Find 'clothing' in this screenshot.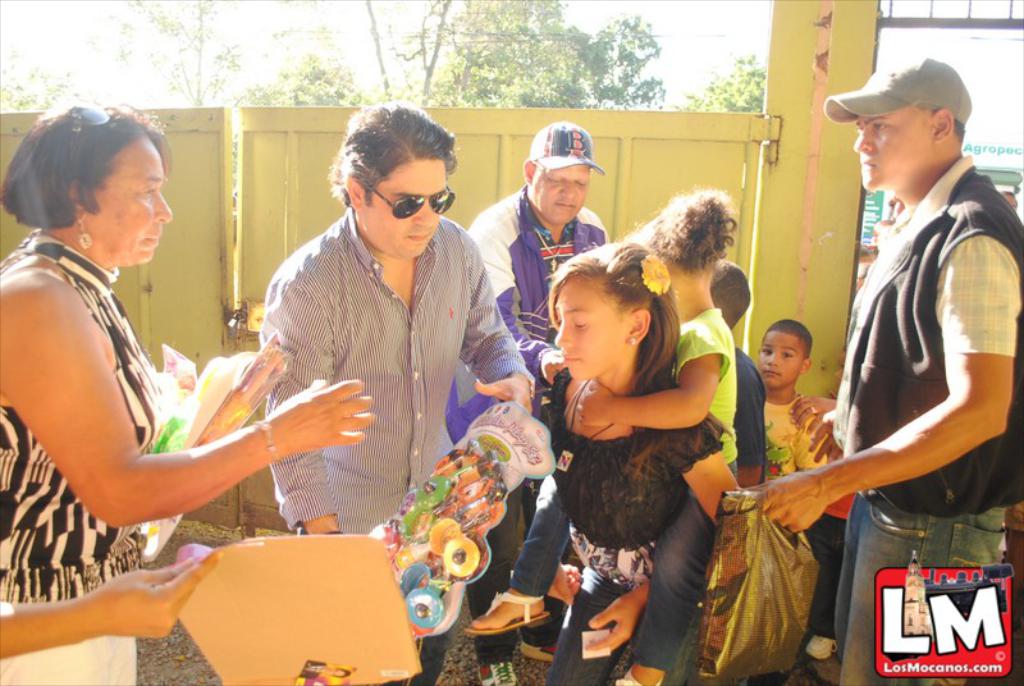
The bounding box for 'clothing' is 791,457,856,628.
